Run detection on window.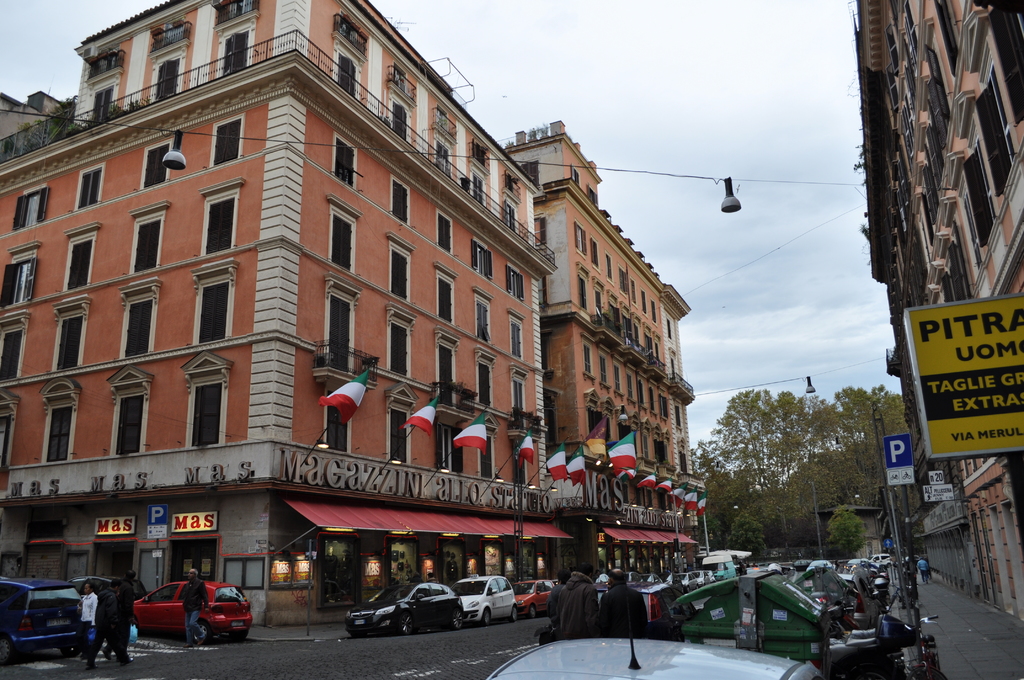
Result: BBox(970, 143, 1000, 248).
